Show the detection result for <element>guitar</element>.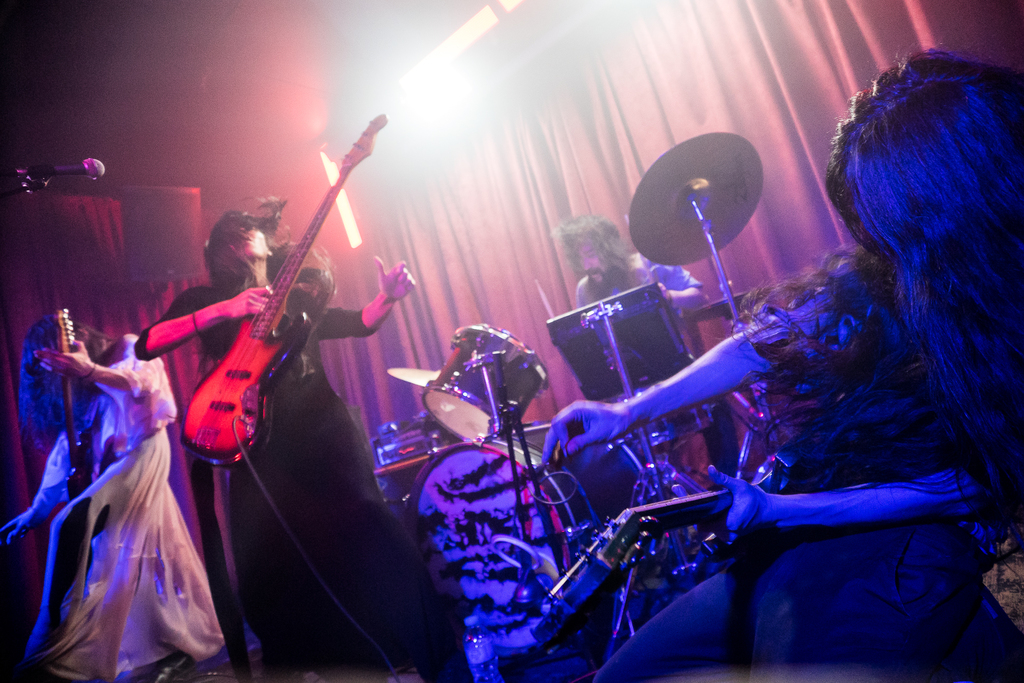
detection(545, 447, 808, 592).
